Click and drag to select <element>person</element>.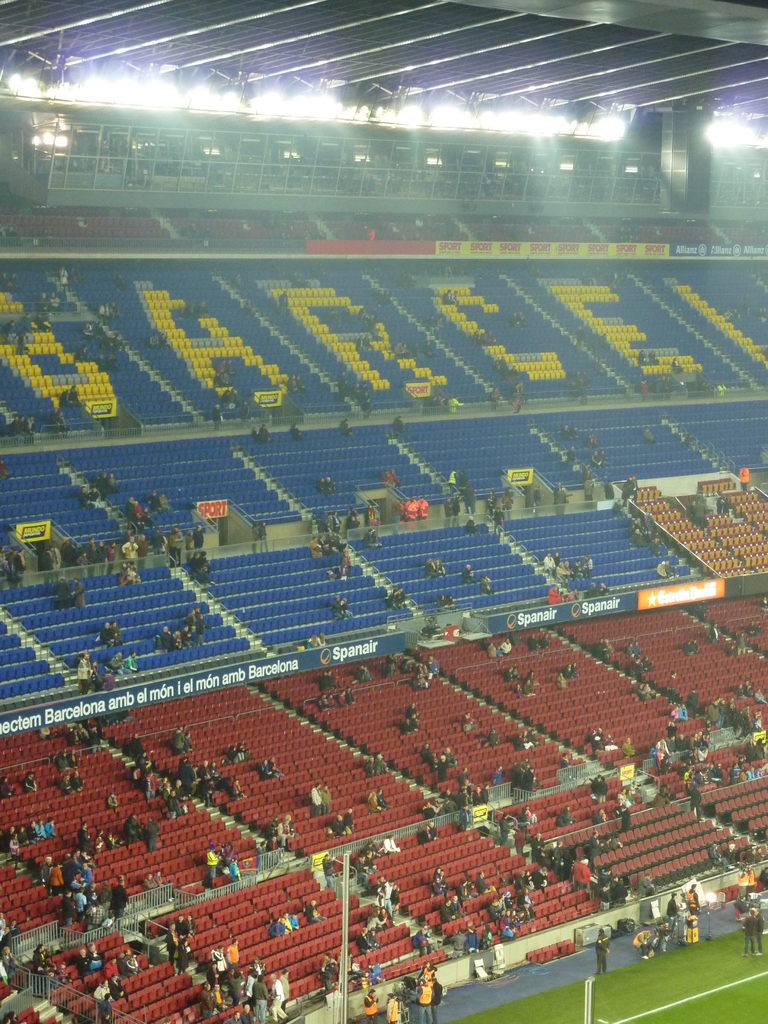
Selection: BBox(666, 889, 685, 932).
